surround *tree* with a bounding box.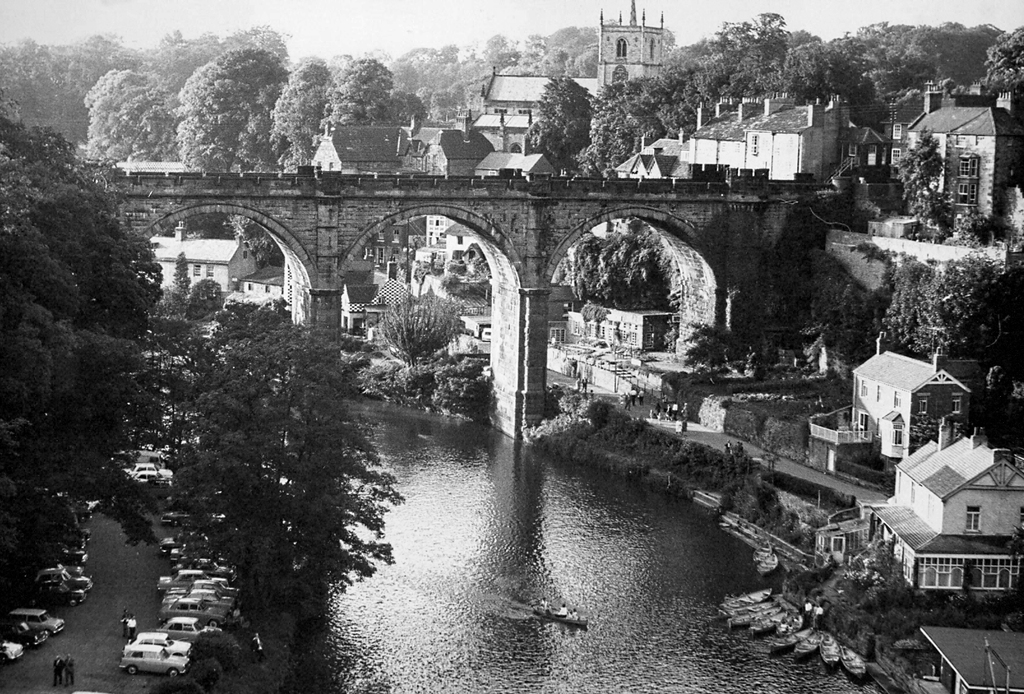
pyautogui.locateOnScreen(85, 63, 182, 180).
